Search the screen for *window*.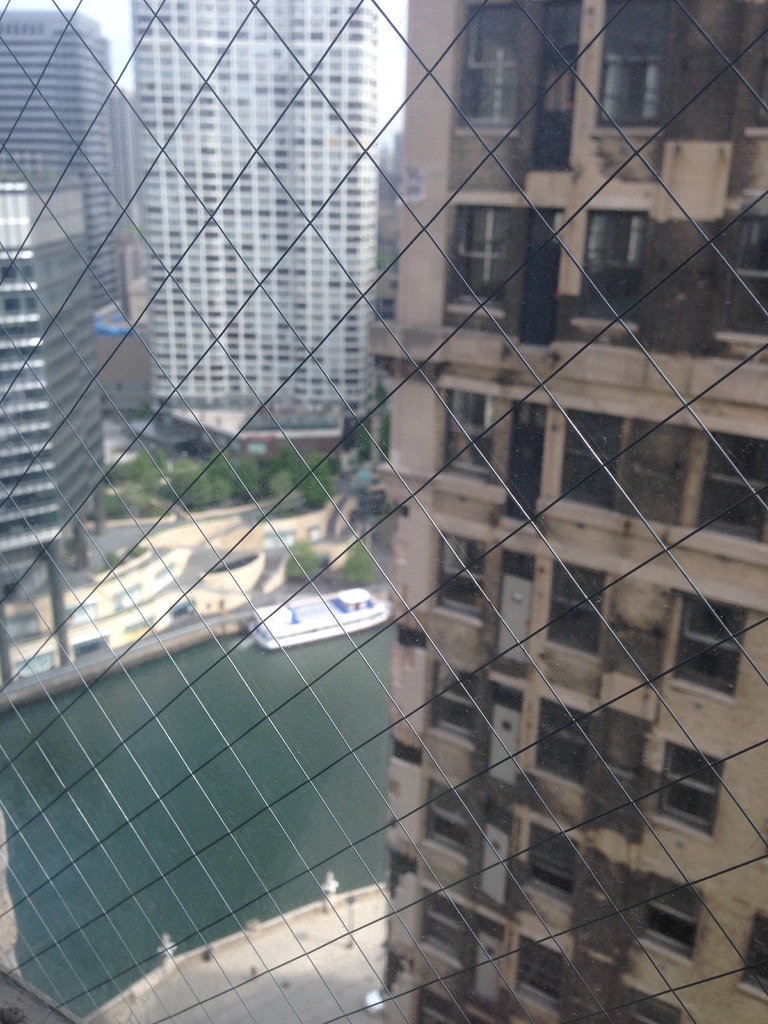
Found at rect(516, 934, 572, 1005).
